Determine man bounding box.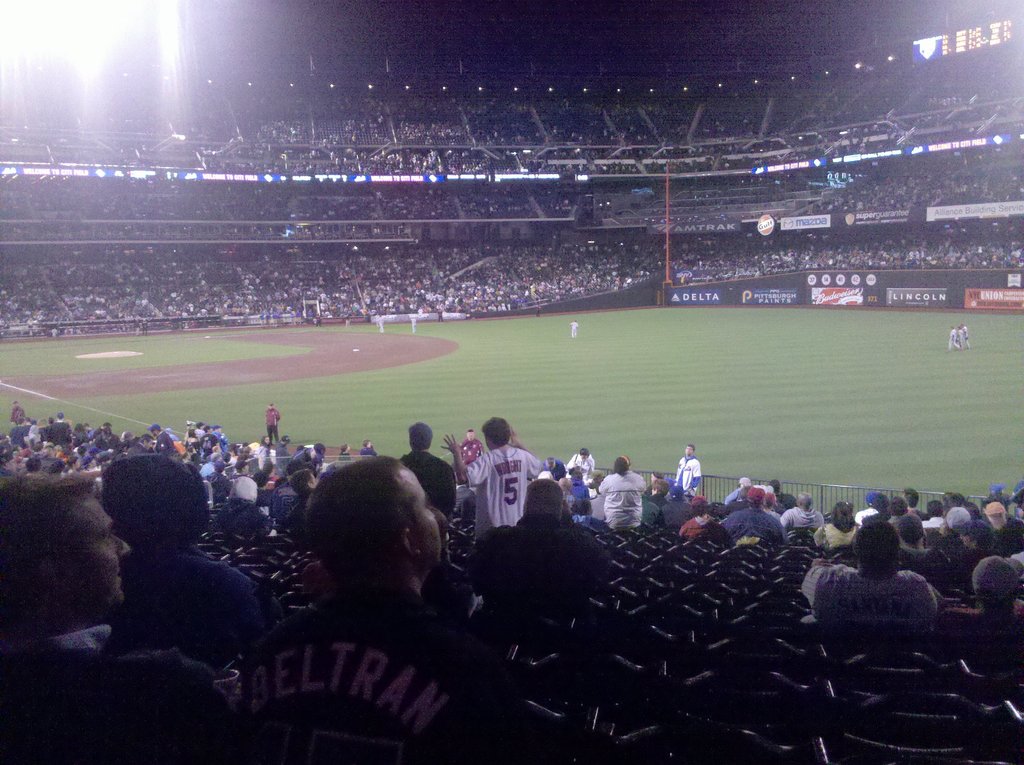
Determined: bbox(452, 421, 486, 468).
